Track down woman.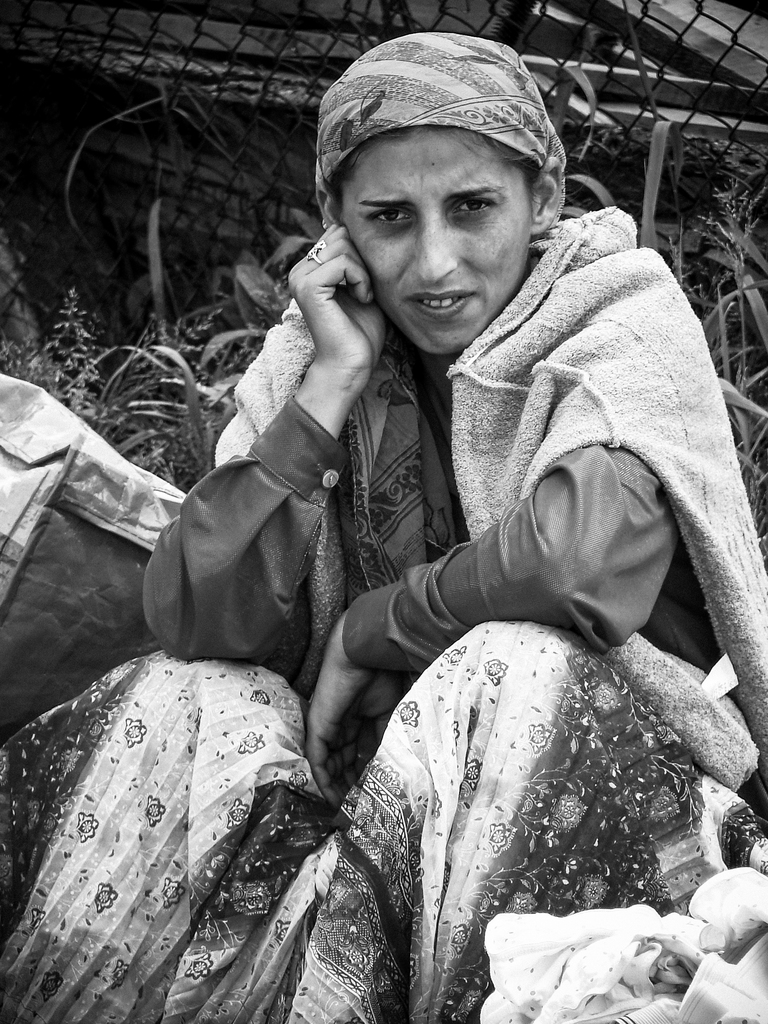
Tracked to x1=66, y1=9, x2=700, y2=1015.
